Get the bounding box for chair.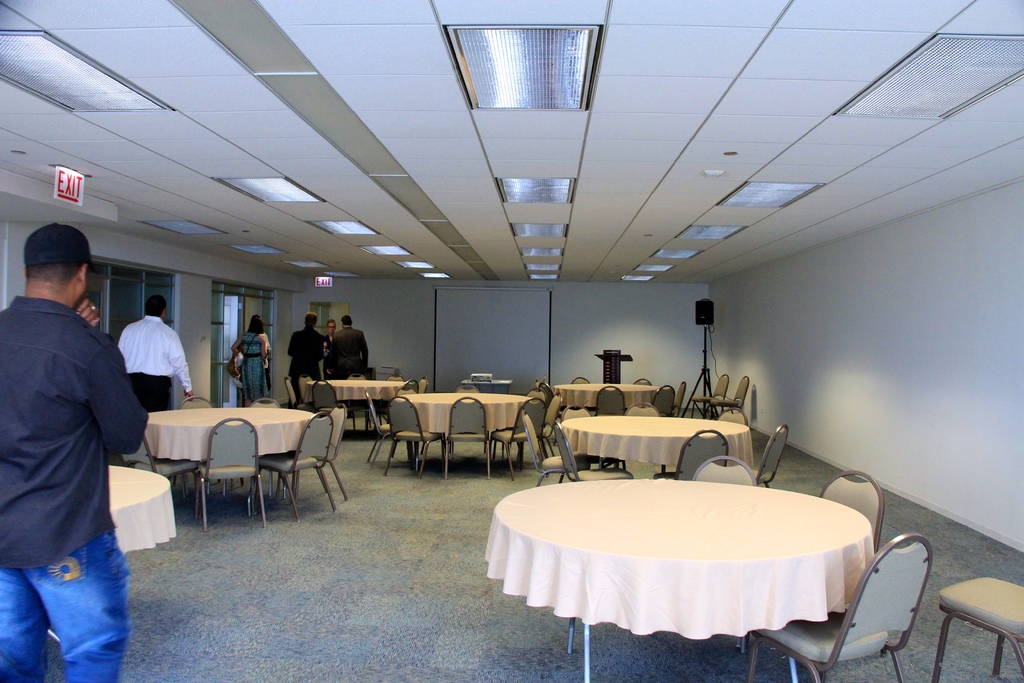
detection(650, 384, 678, 418).
